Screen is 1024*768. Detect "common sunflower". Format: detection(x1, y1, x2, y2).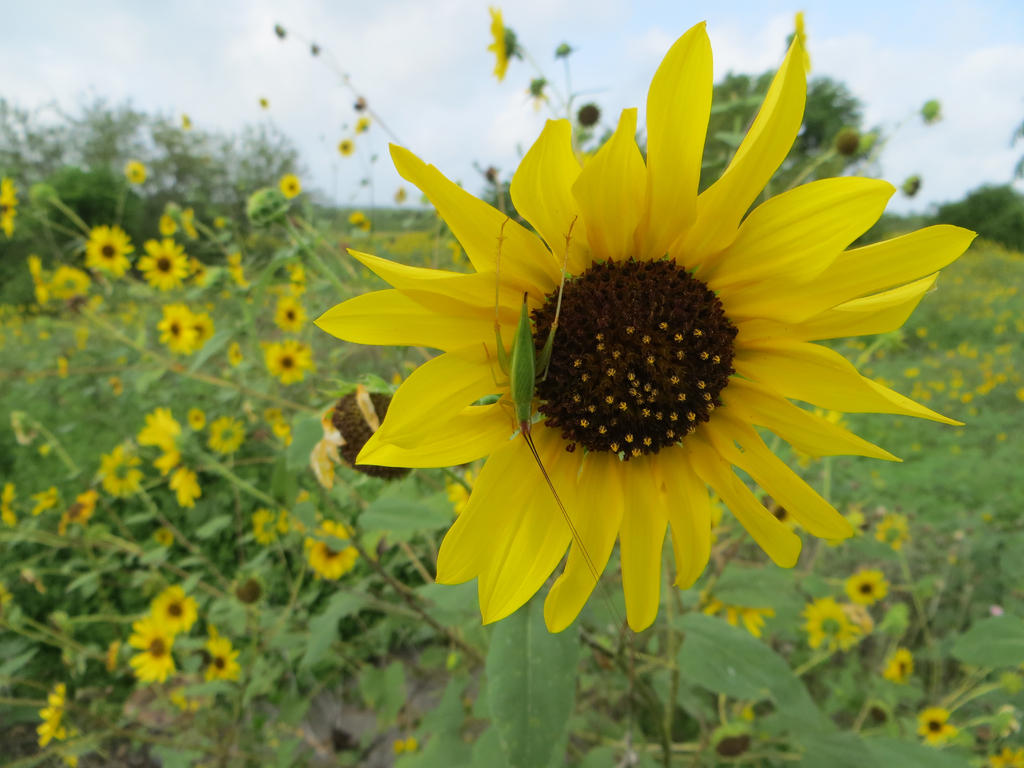
detection(129, 614, 173, 684).
